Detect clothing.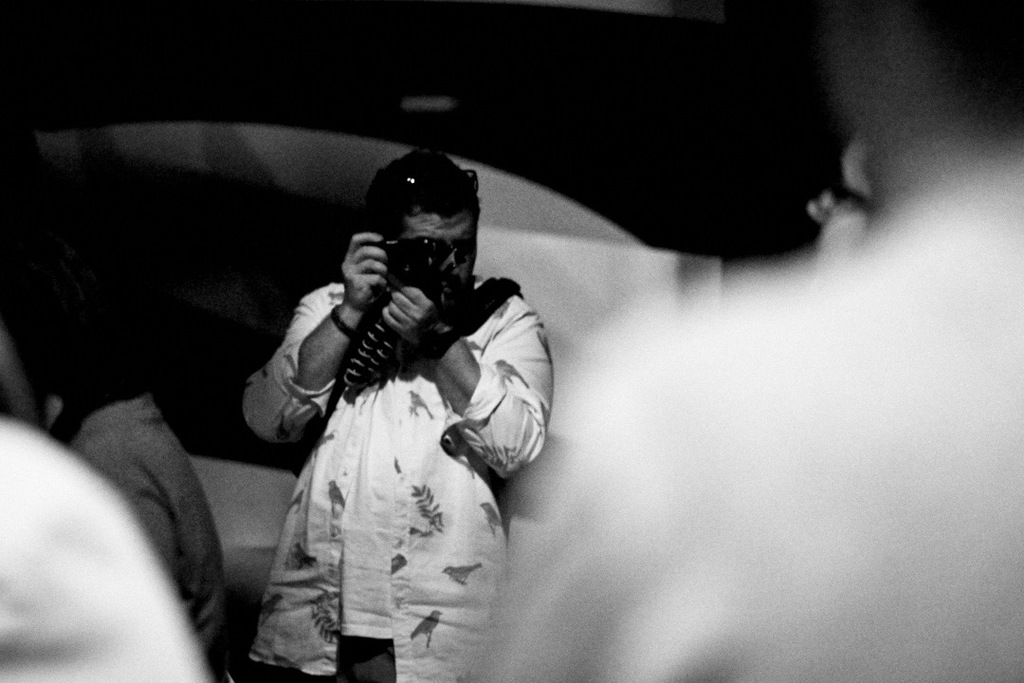
Detected at <bbox>248, 208, 575, 663</bbox>.
